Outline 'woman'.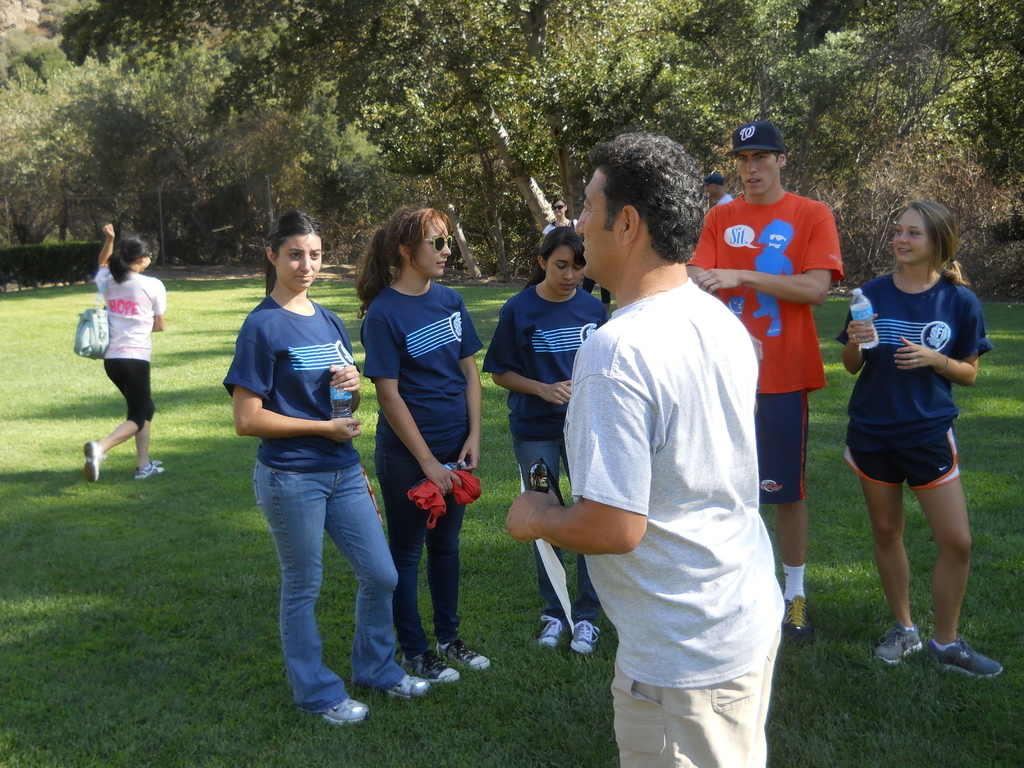
Outline: 81/220/171/481.
